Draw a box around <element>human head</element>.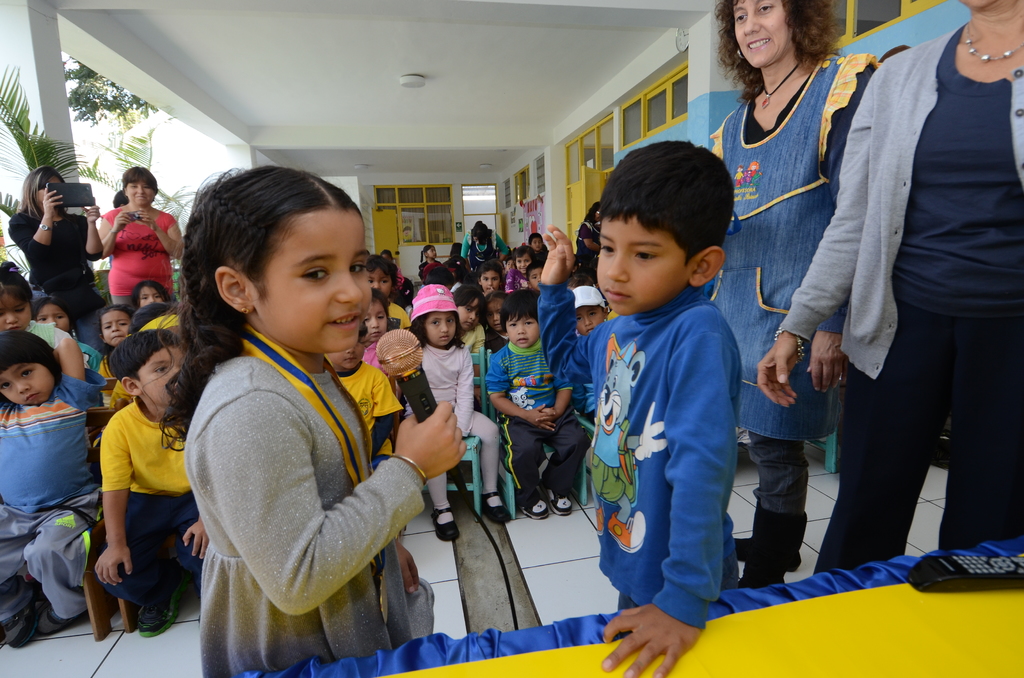
484 291 505 329.
